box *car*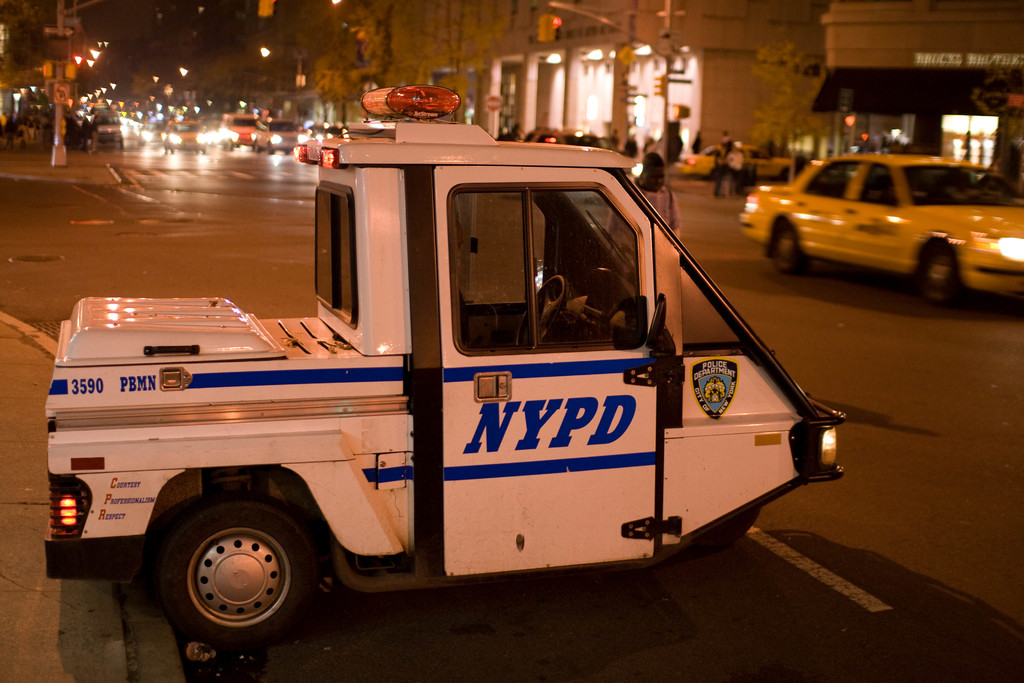
bbox(687, 142, 794, 177)
